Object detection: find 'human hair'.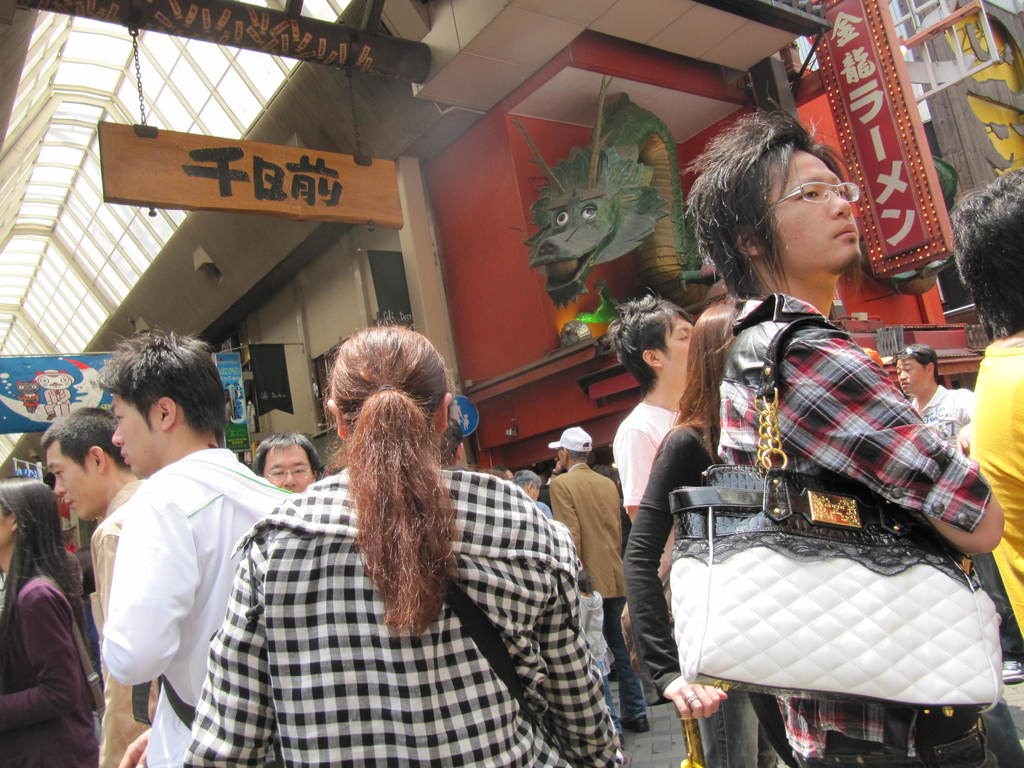
pyautogui.locateOnScreen(317, 297, 467, 634).
